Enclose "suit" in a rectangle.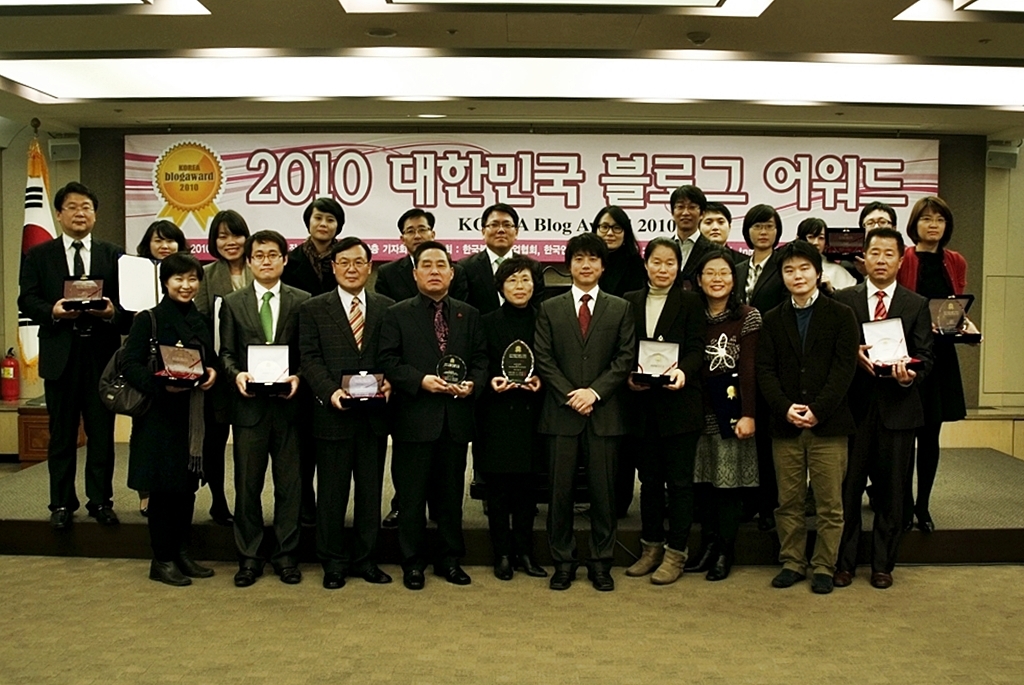
x1=17 y1=232 x2=124 y2=510.
